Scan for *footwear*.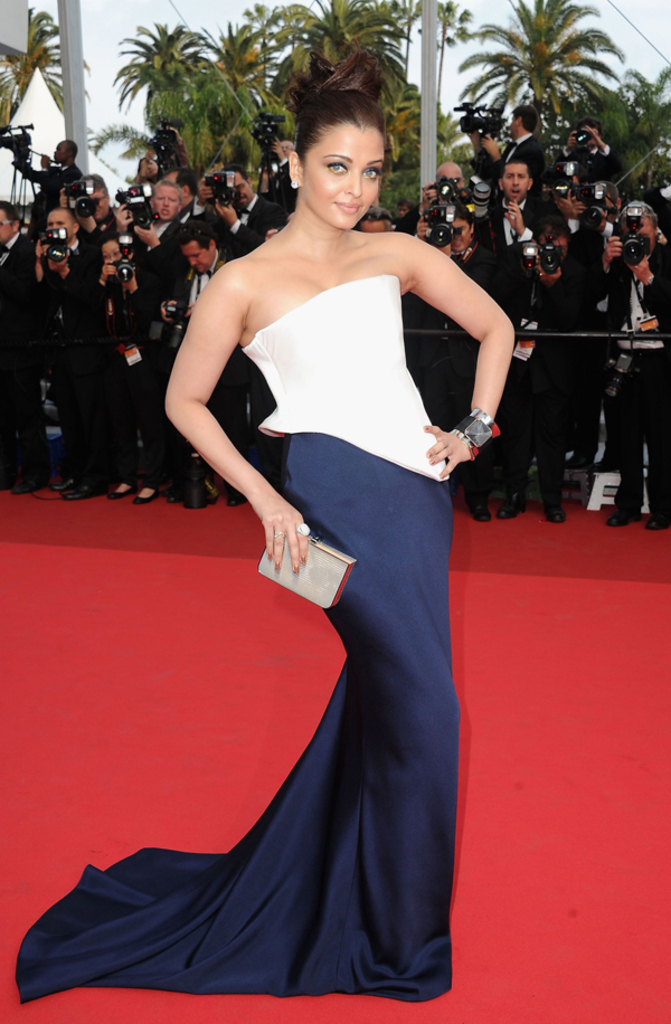
Scan result: [left=64, top=483, right=100, bottom=501].
